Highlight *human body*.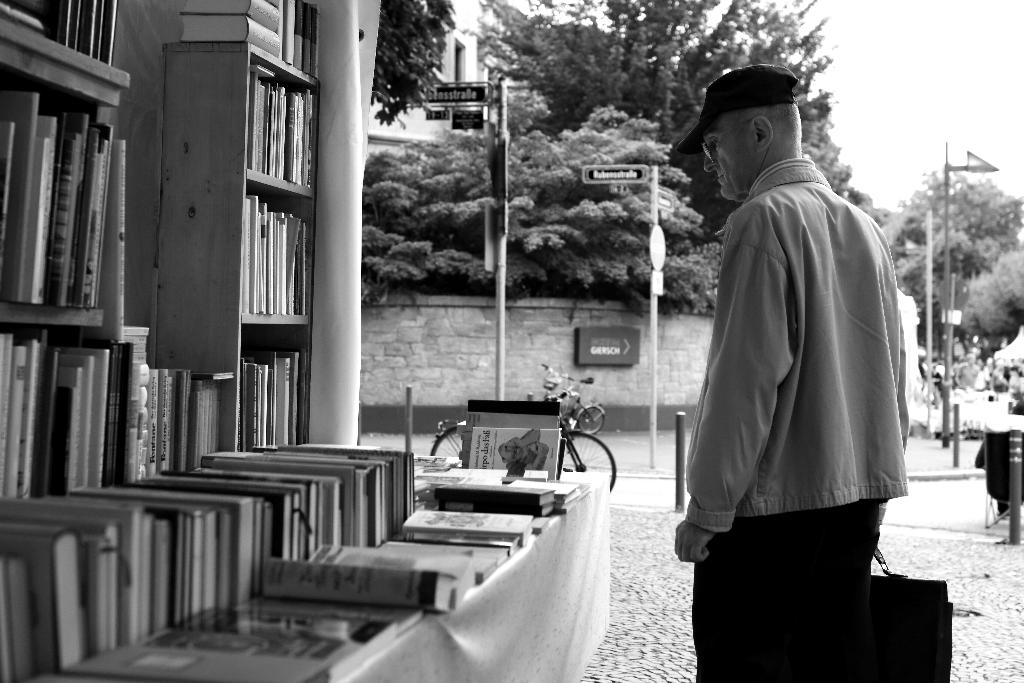
Highlighted region: crop(682, 70, 908, 674).
